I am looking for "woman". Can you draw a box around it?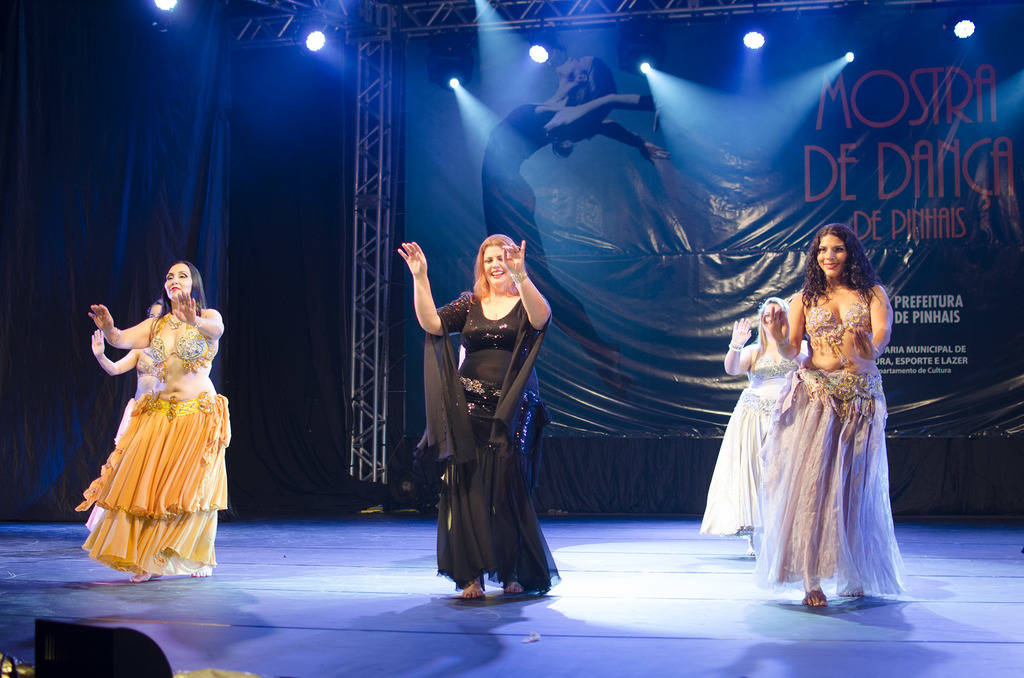
Sure, the bounding box is 697 295 814 560.
